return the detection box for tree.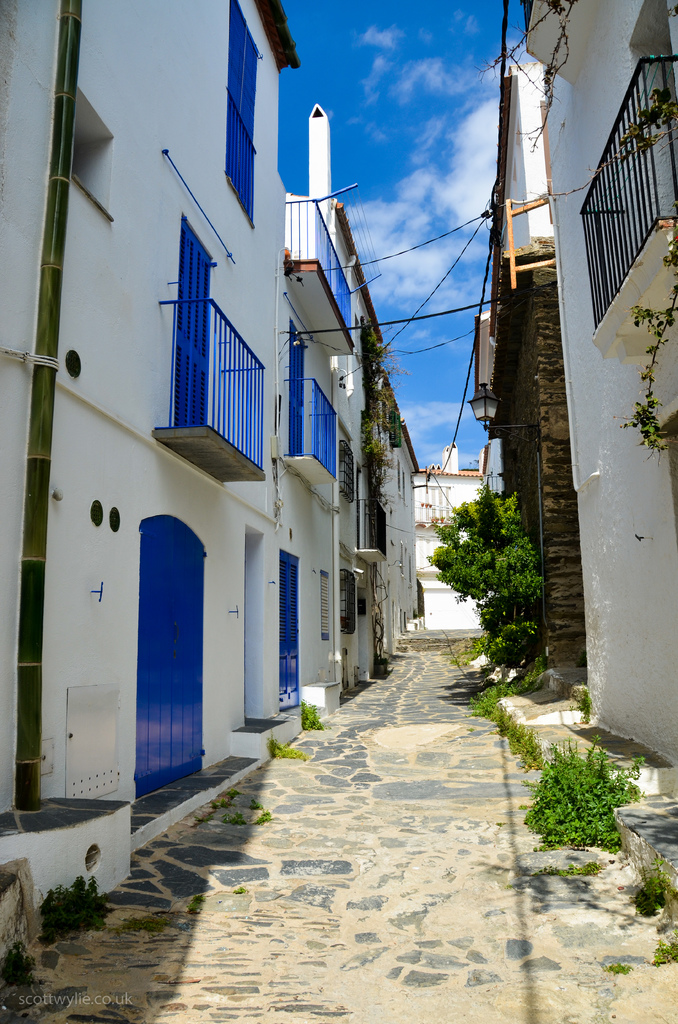
427/461/562/679.
